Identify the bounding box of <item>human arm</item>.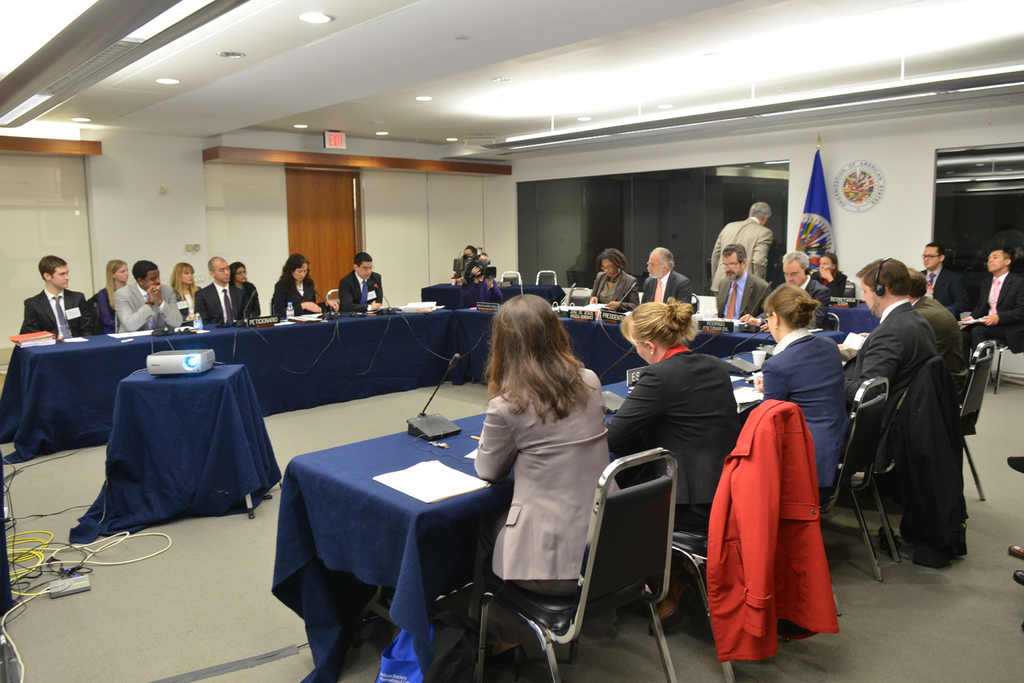
detection(19, 296, 41, 330).
